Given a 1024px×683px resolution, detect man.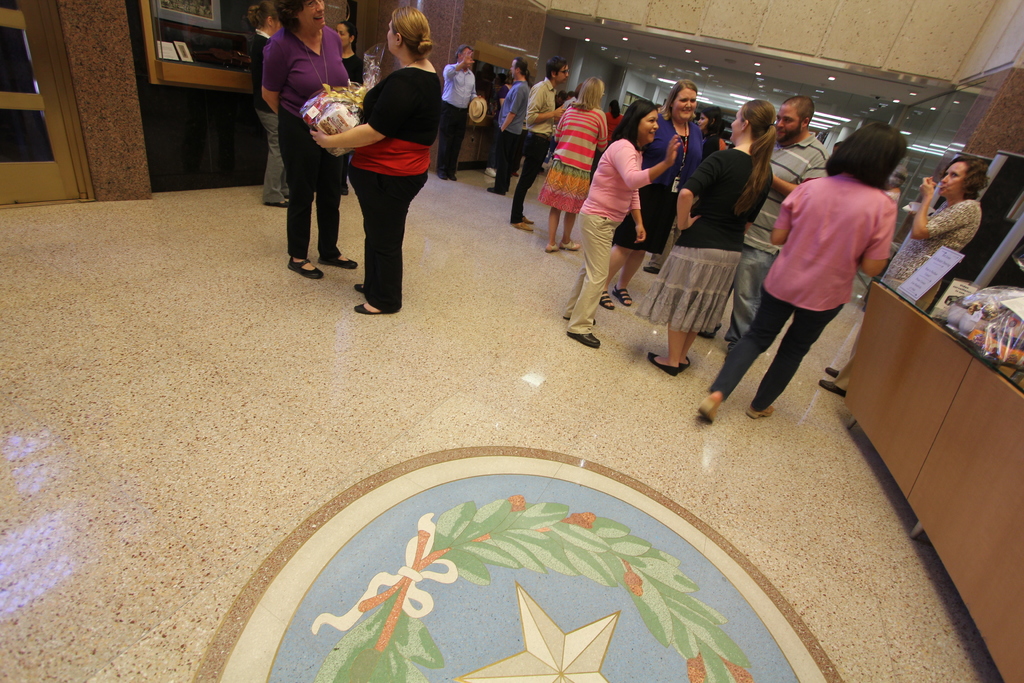
{"x1": 488, "y1": 56, "x2": 532, "y2": 196}.
